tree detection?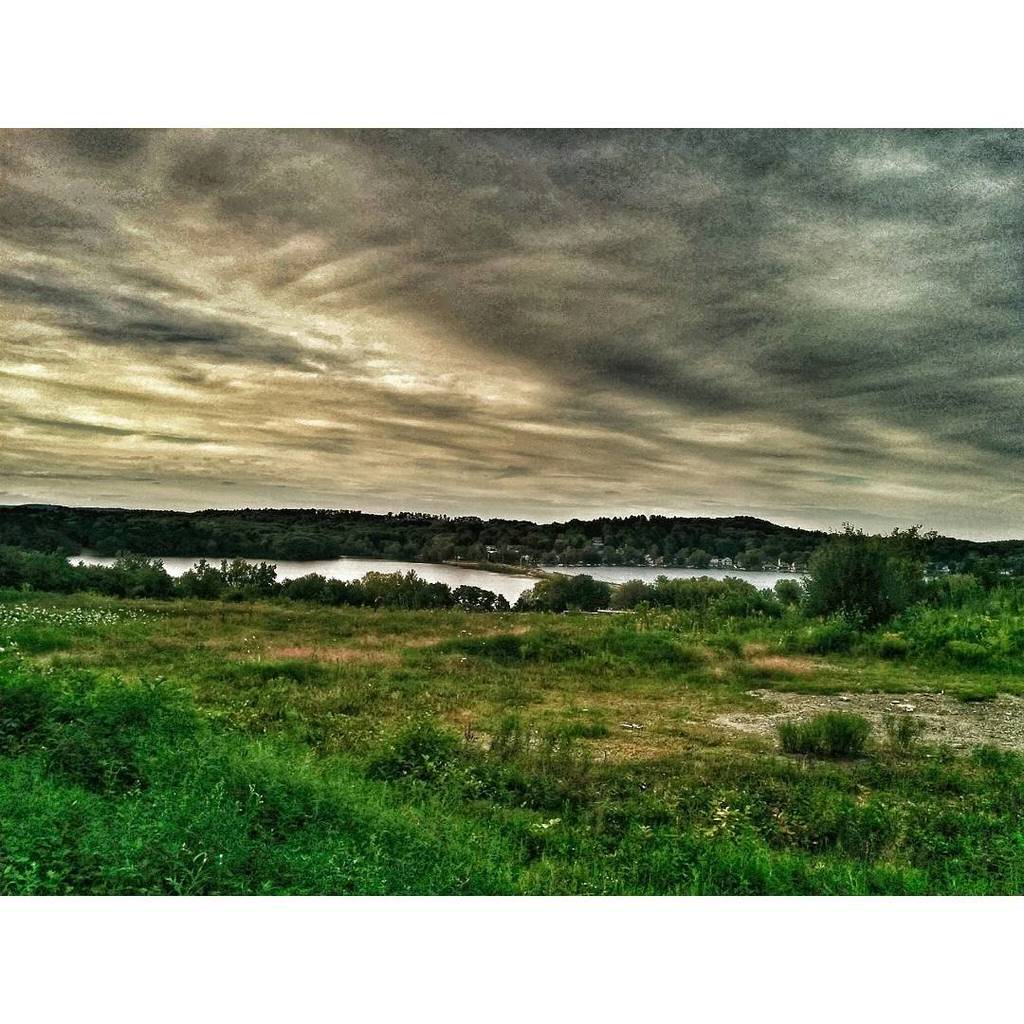
[614, 579, 641, 609]
